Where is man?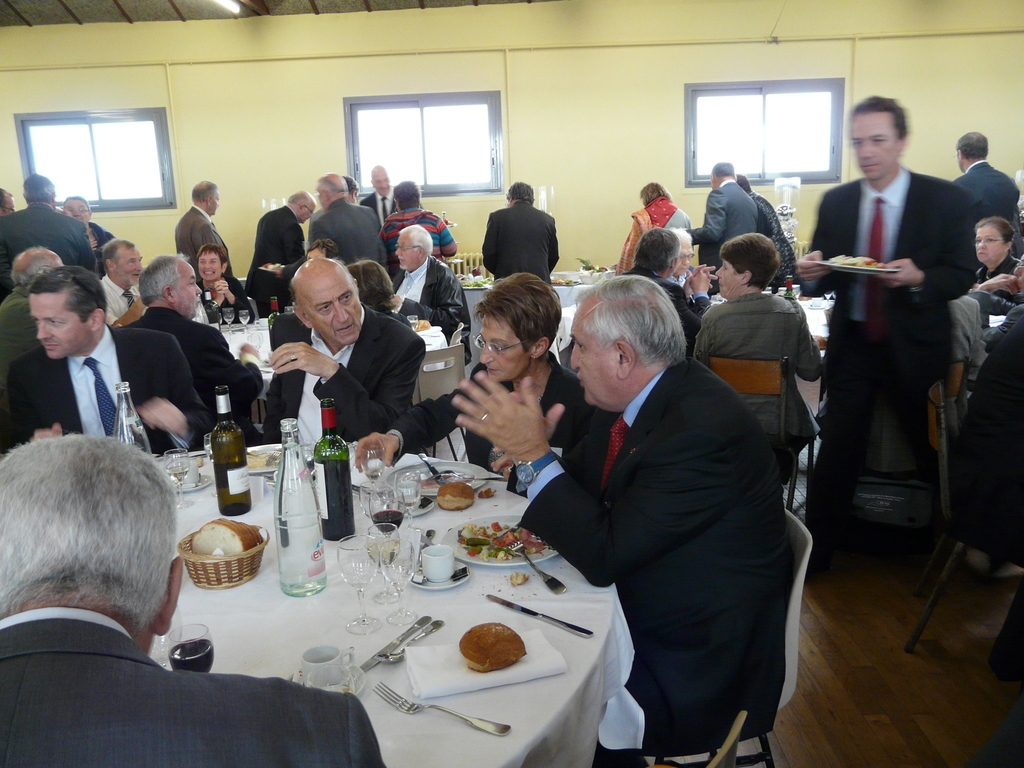
box(267, 174, 387, 271).
